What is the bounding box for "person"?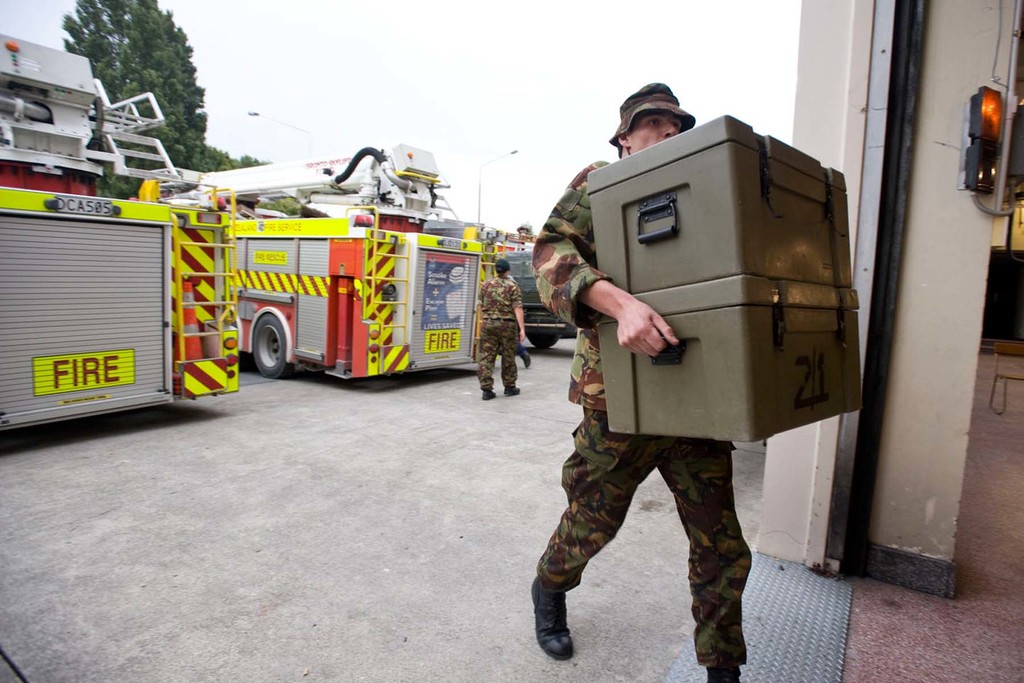
bbox=[476, 262, 528, 391].
